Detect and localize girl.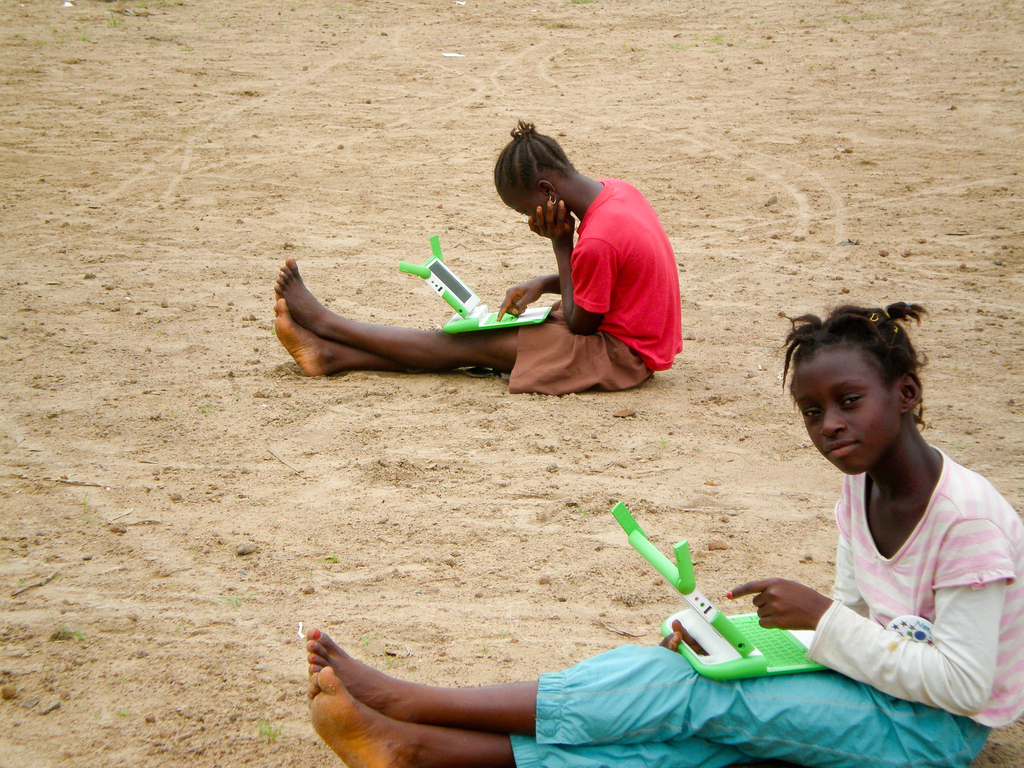
Localized at 309, 306, 1023, 767.
